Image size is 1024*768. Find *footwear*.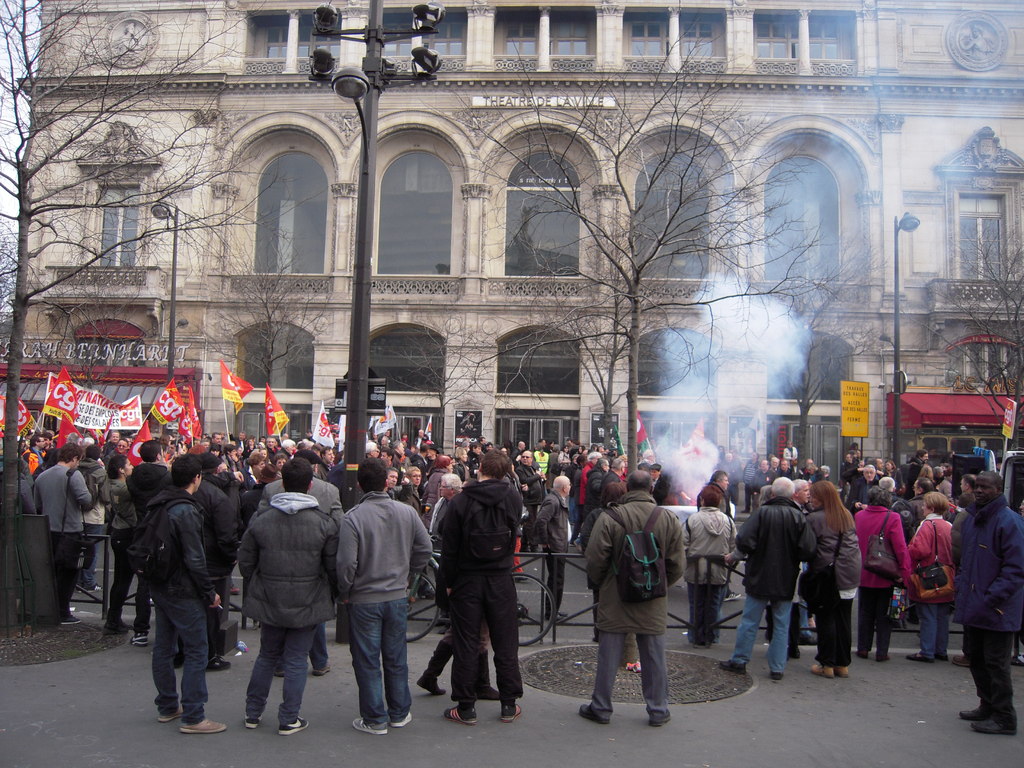
[952, 656, 973, 666].
